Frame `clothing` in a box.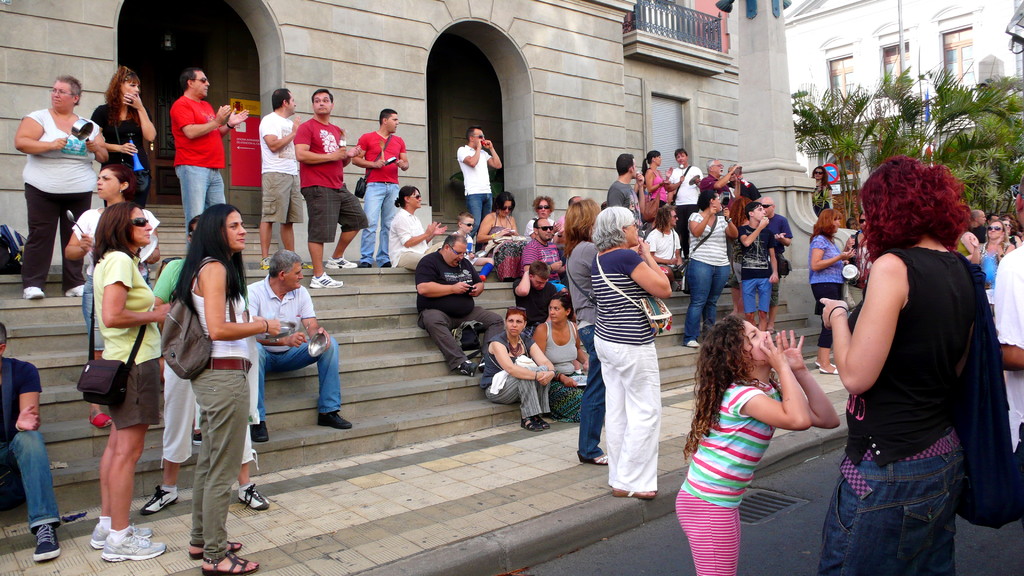
978, 246, 996, 283.
